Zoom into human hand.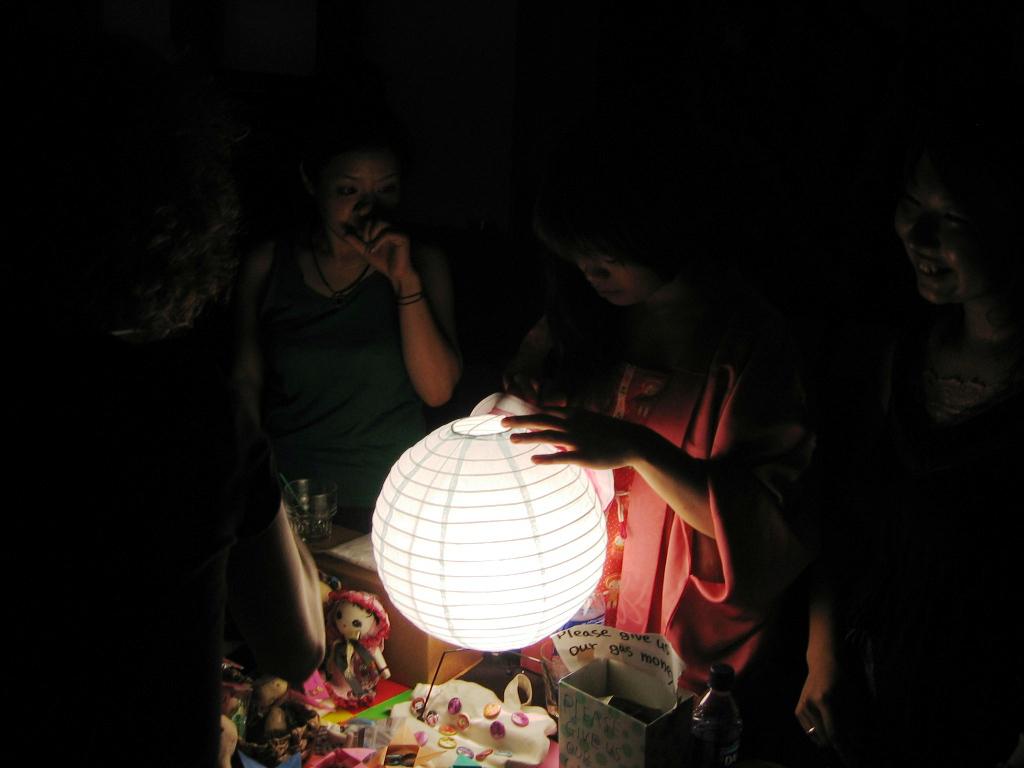
Zoom target: 792 669 851 753.
